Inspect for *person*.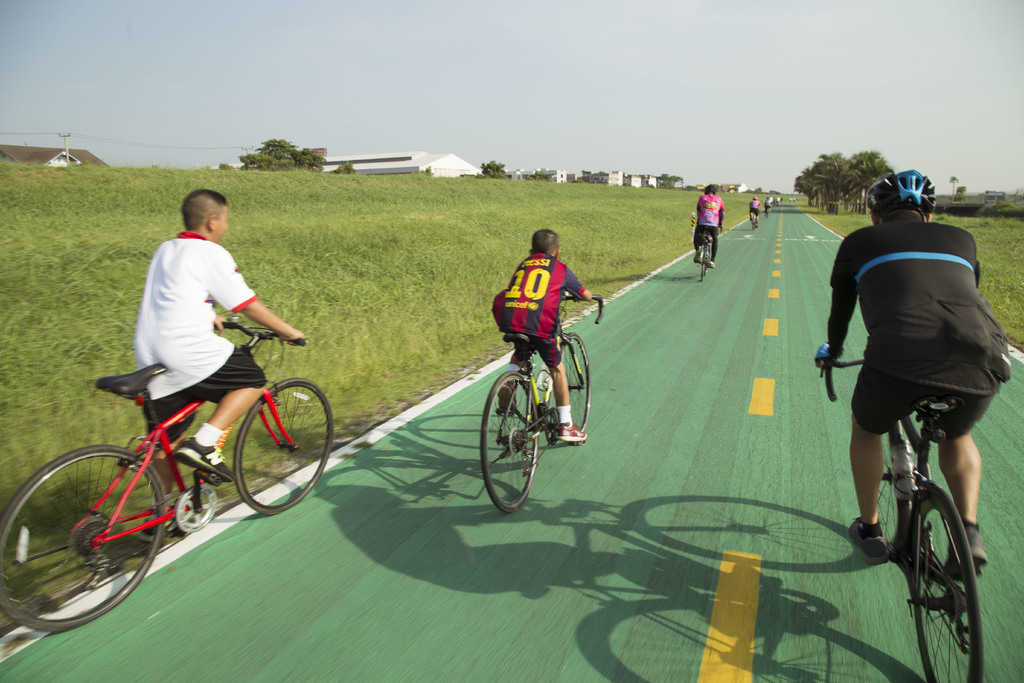
Inspection: 691 185 726 268.
